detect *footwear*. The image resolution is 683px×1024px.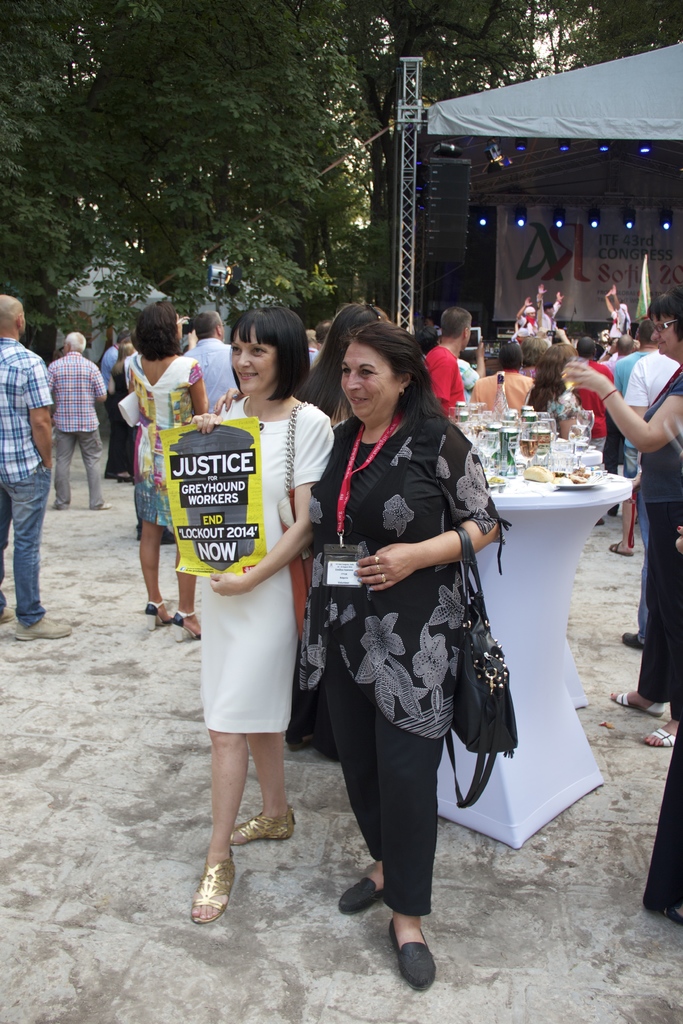
<box>53,495,70,506</box>.
